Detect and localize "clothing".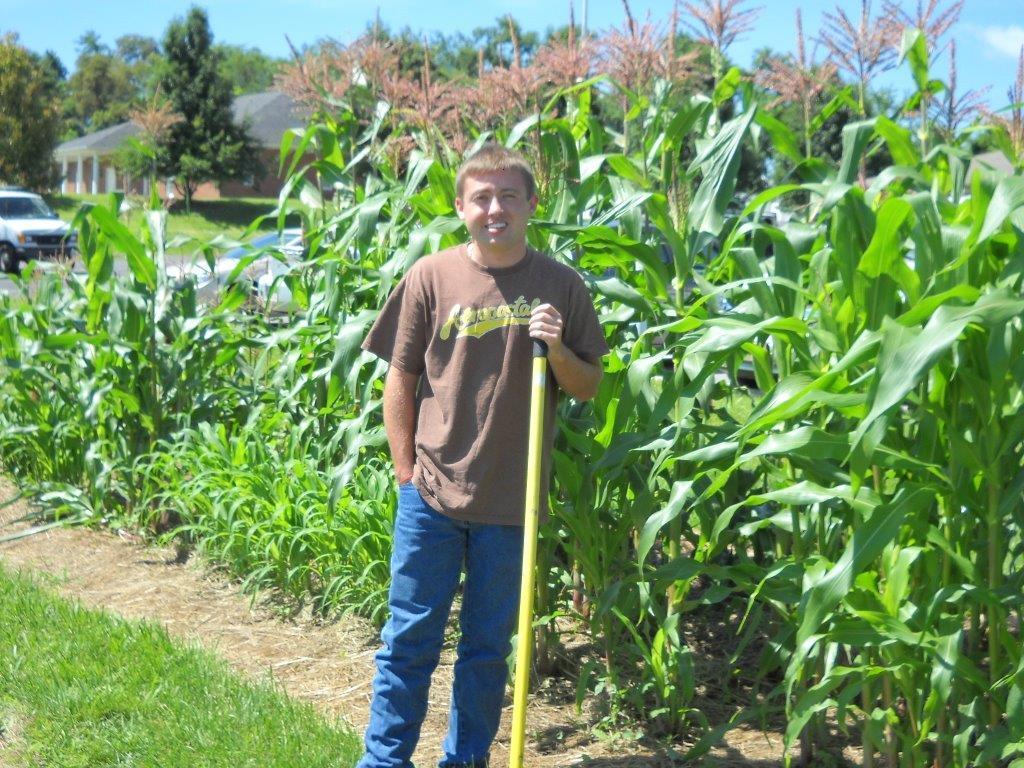
Localized at x1=355, y1=233, x2=607, y2=766.
